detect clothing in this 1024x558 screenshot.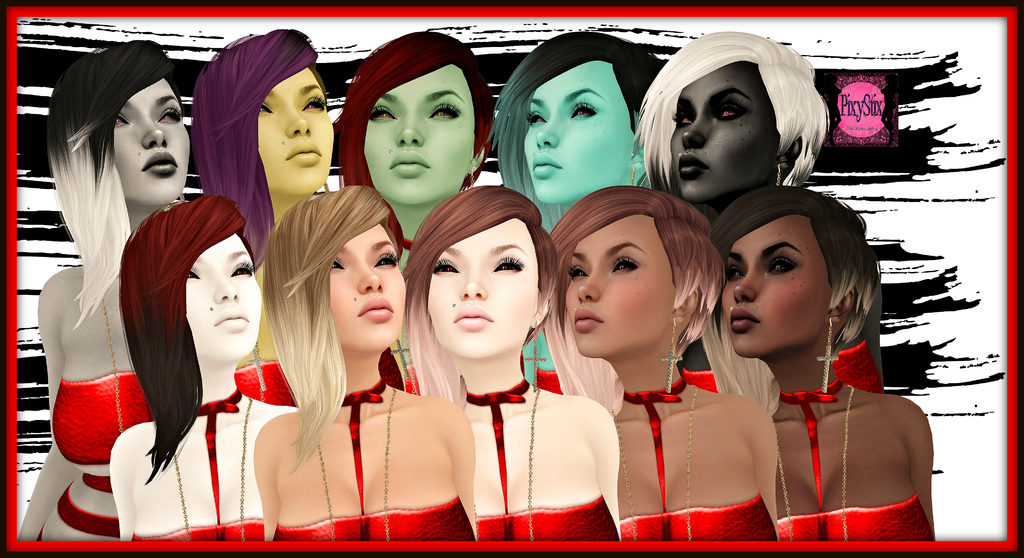
Detection: <region>606, 376, 779, 545</region>.
